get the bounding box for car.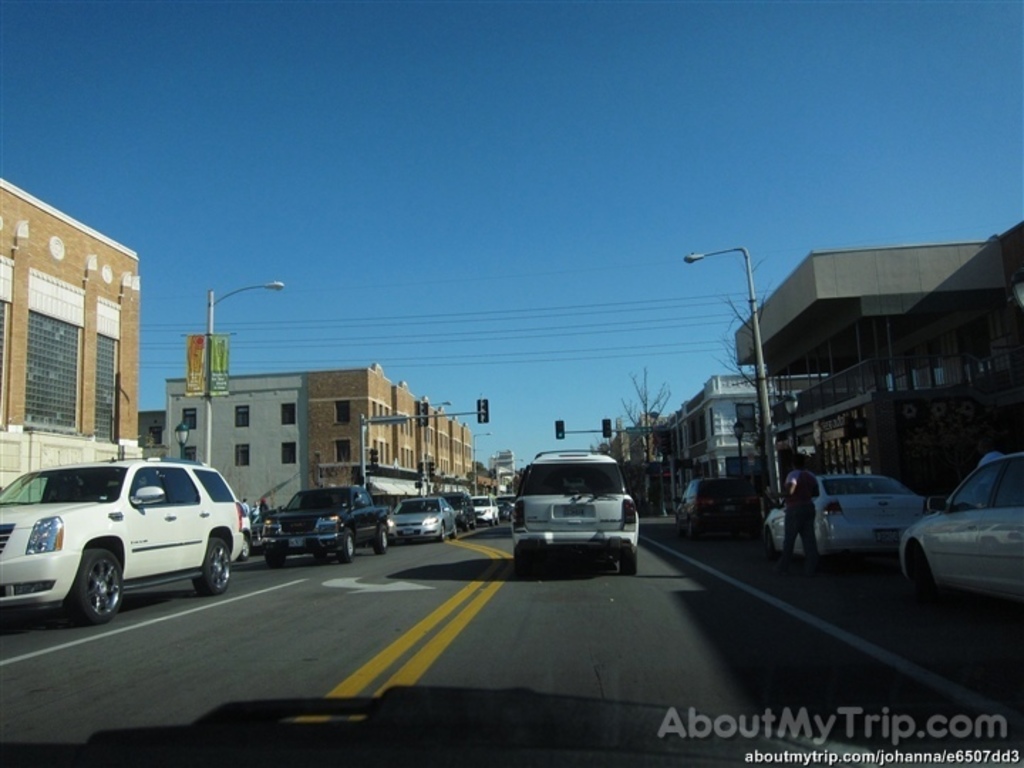
box=[762, 475, 933, 560].
